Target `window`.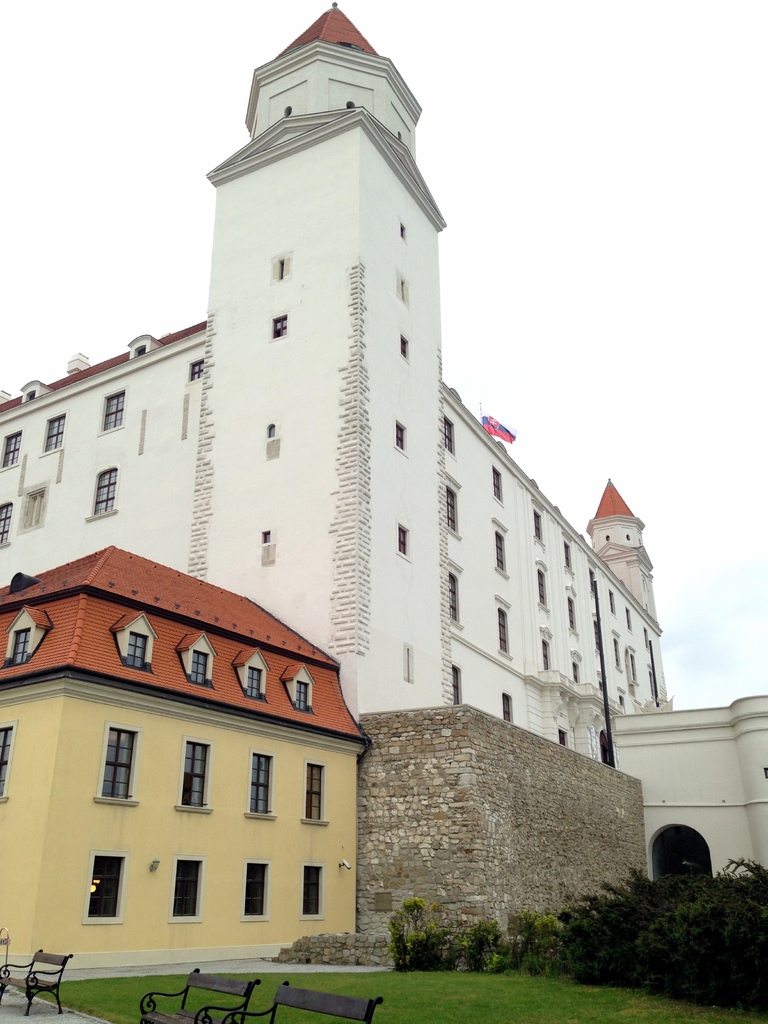
Target region: box=[273, 317, 287, 335].
